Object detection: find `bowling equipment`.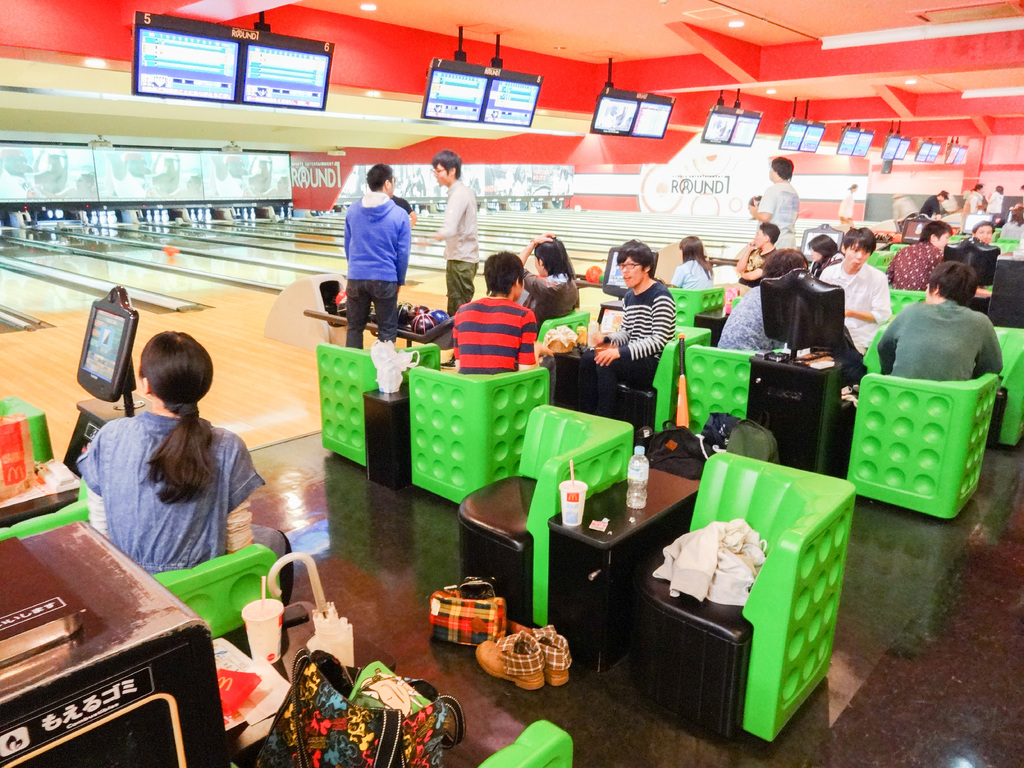
{"left": 144, "top": 211, "right": 152, "bottom": 223}.
